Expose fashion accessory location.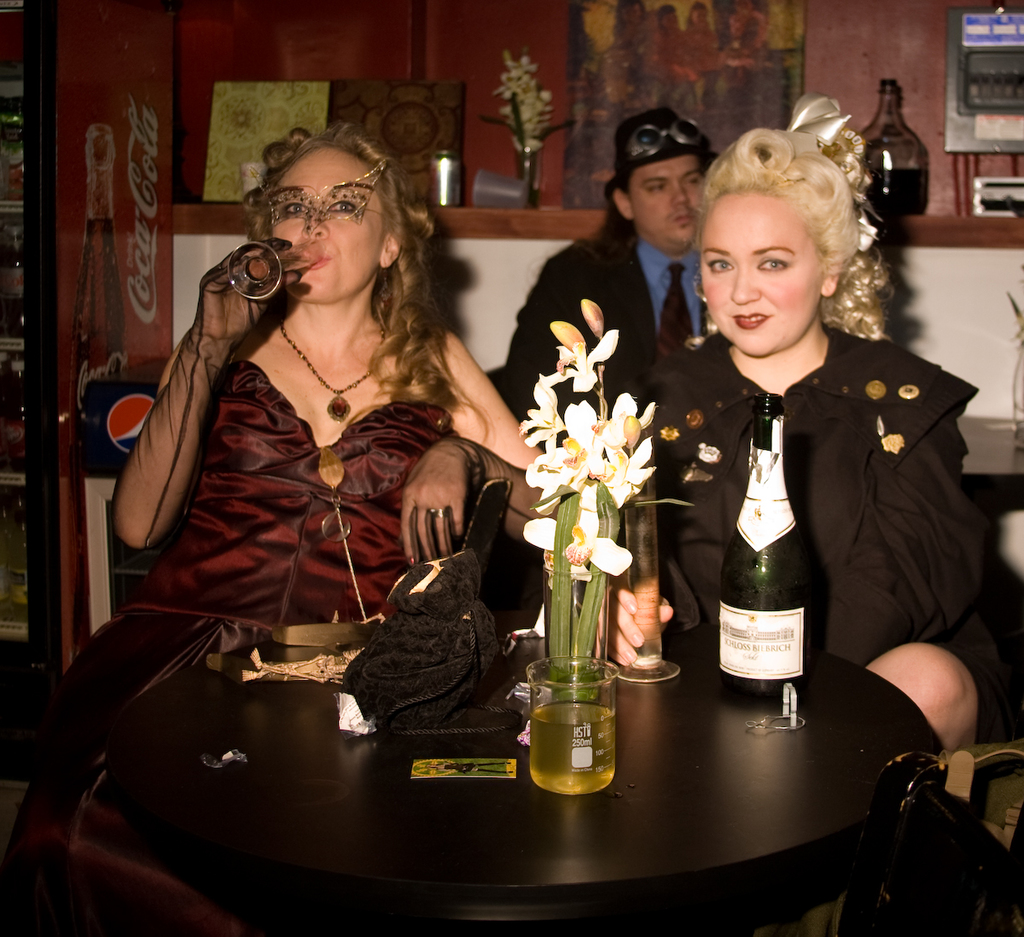
Exposed at x1=598 y1=102 x2=715 y2=189.
